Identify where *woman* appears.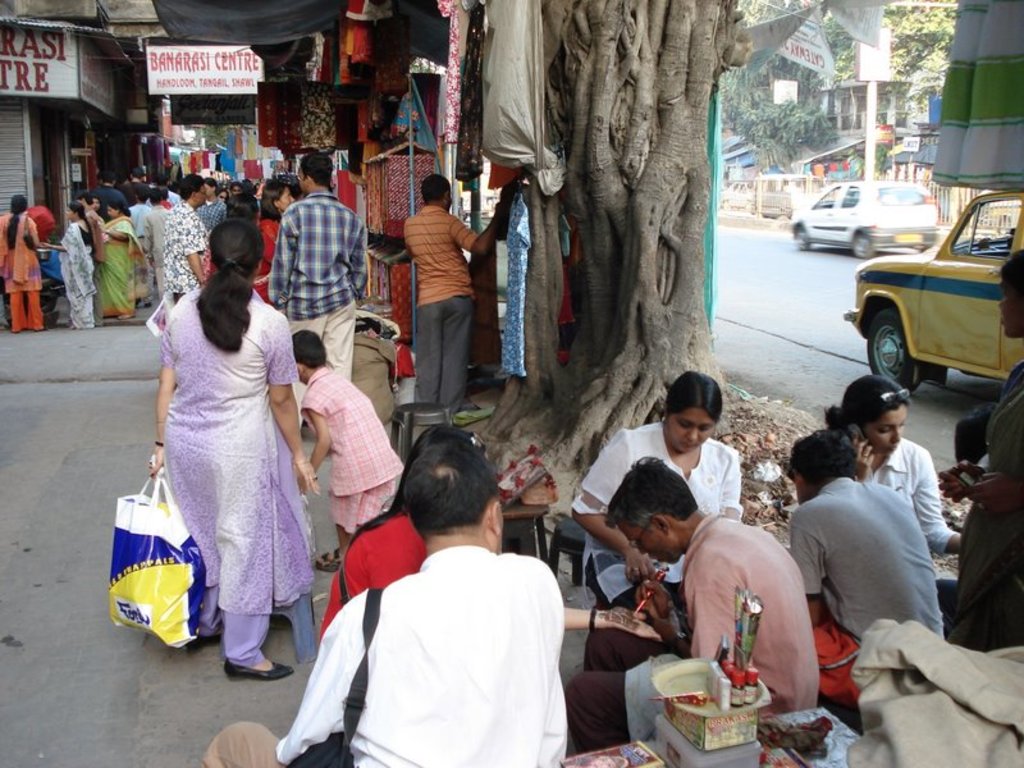
Appears at 0,195,47,334.
